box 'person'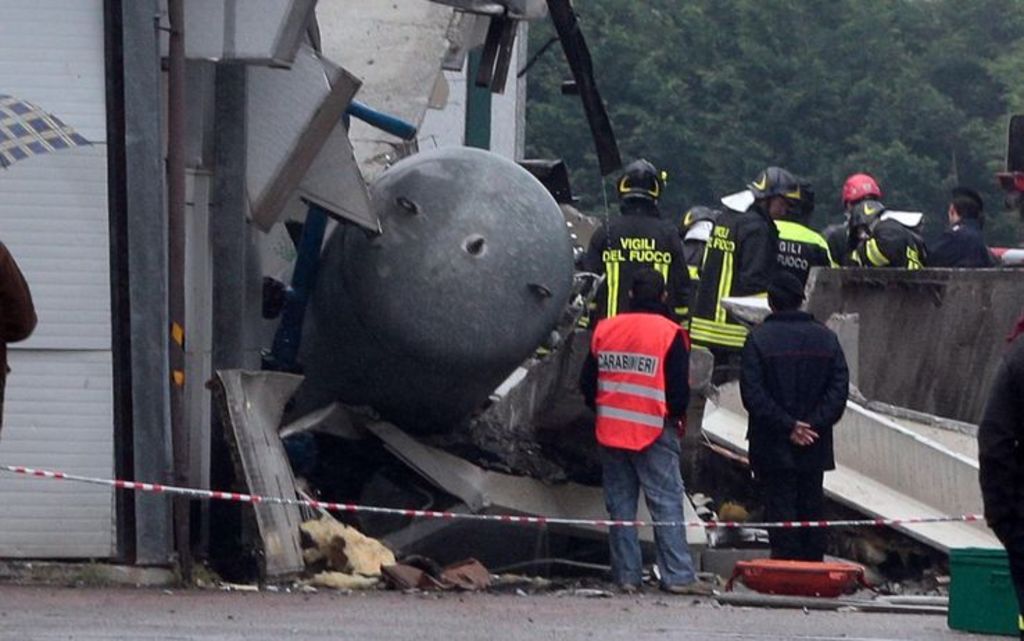
{"left": 767, "top": 179, "right": 830, "bottom": 271}
